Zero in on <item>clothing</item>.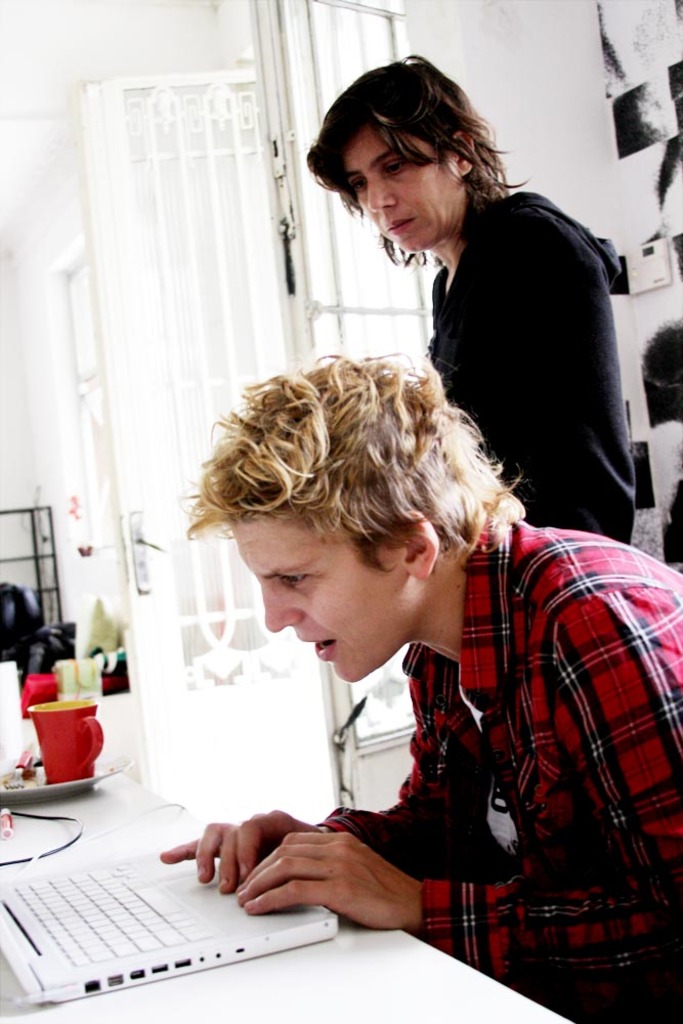
Zeroed in: crop(416, 173, 637, 565).
